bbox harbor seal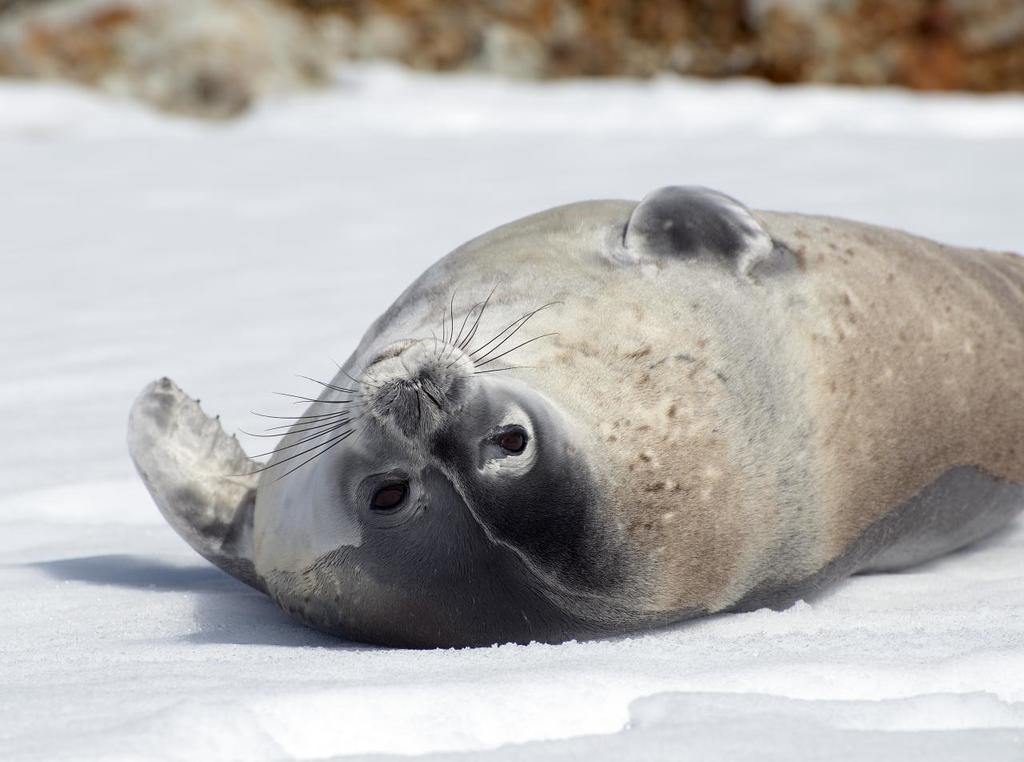
box=[122, 178, 1023, 647]
